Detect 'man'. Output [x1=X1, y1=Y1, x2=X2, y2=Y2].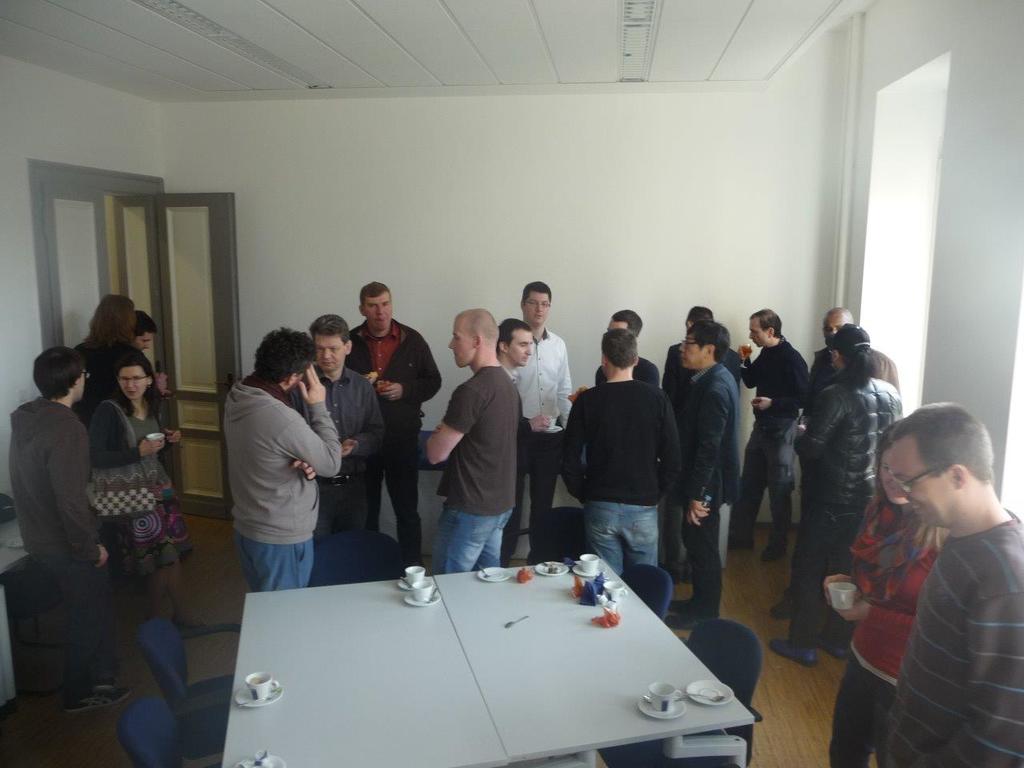
[x1=661, y1=315, x2=742, y2=643].
